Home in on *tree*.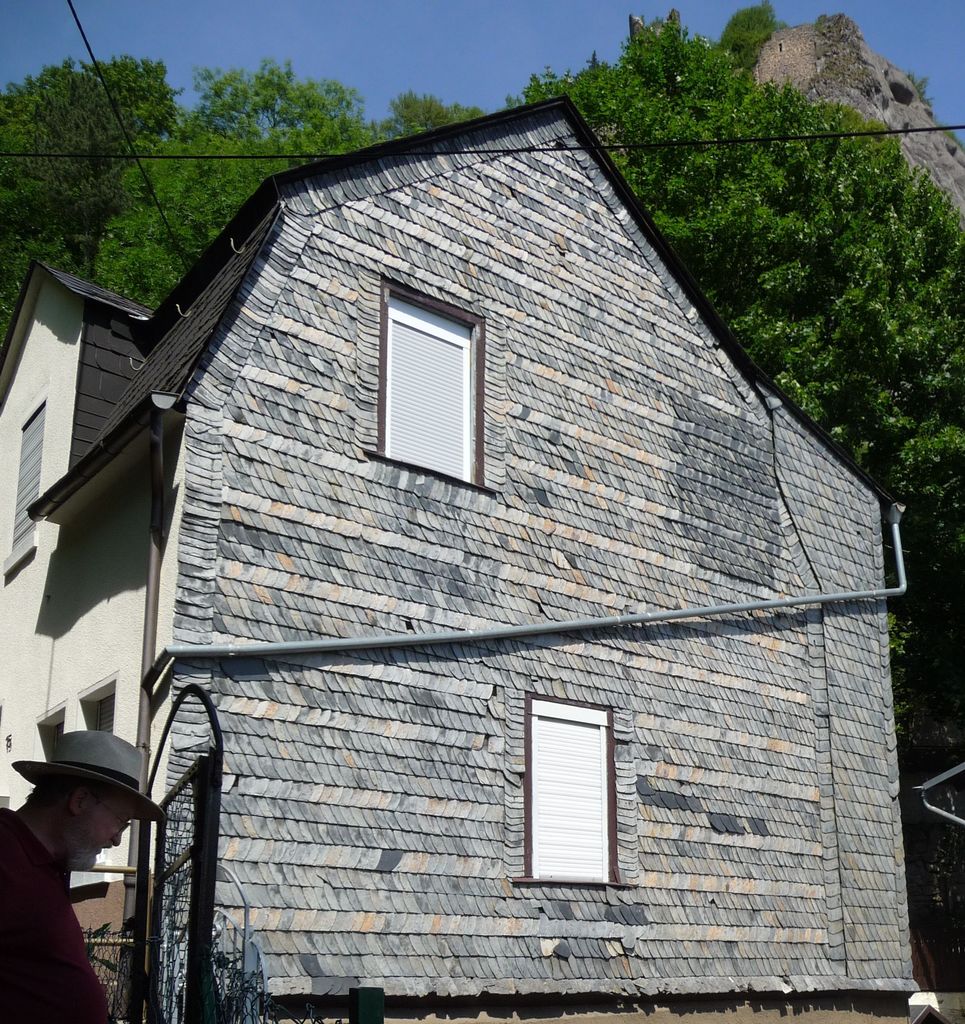
Homed in at bbox=[494, 30, 964, 763].
